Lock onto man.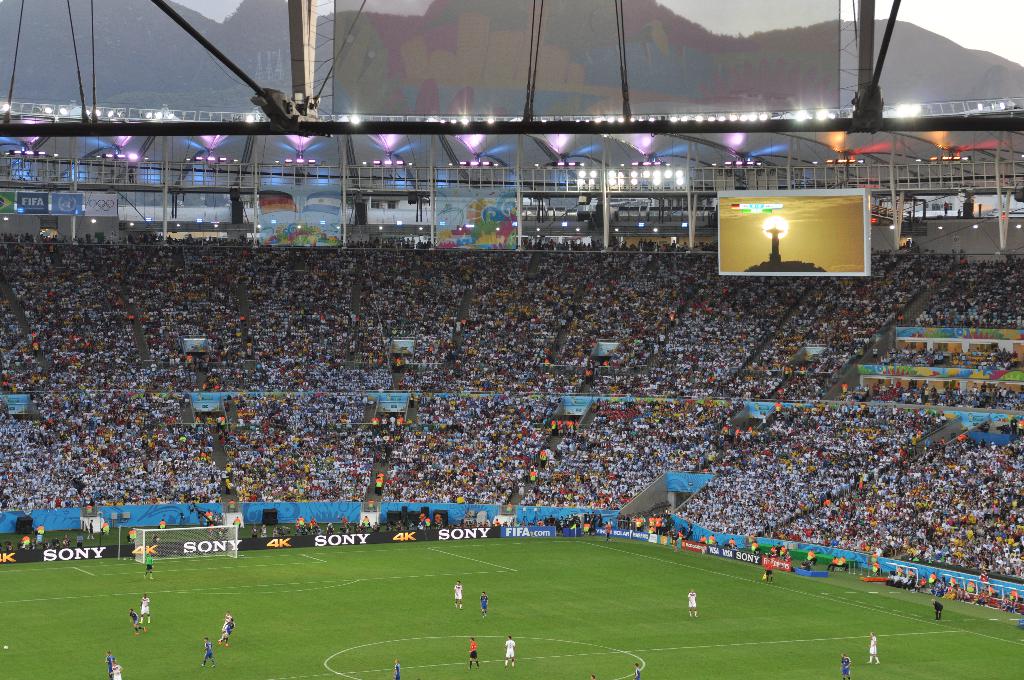
Locked: l=686, t=587, r=698, b=620.
